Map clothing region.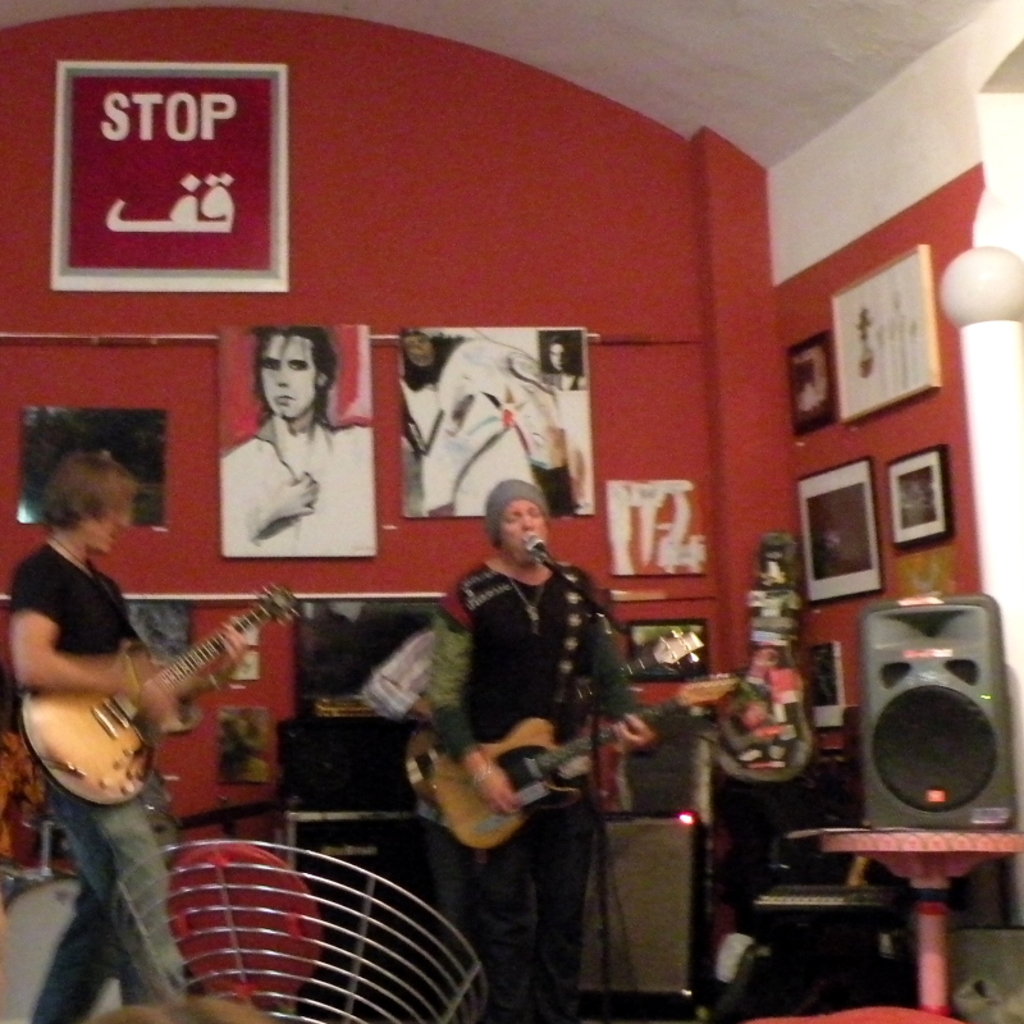
Mapped to <region>430, 561, 640, 1018</region>.
